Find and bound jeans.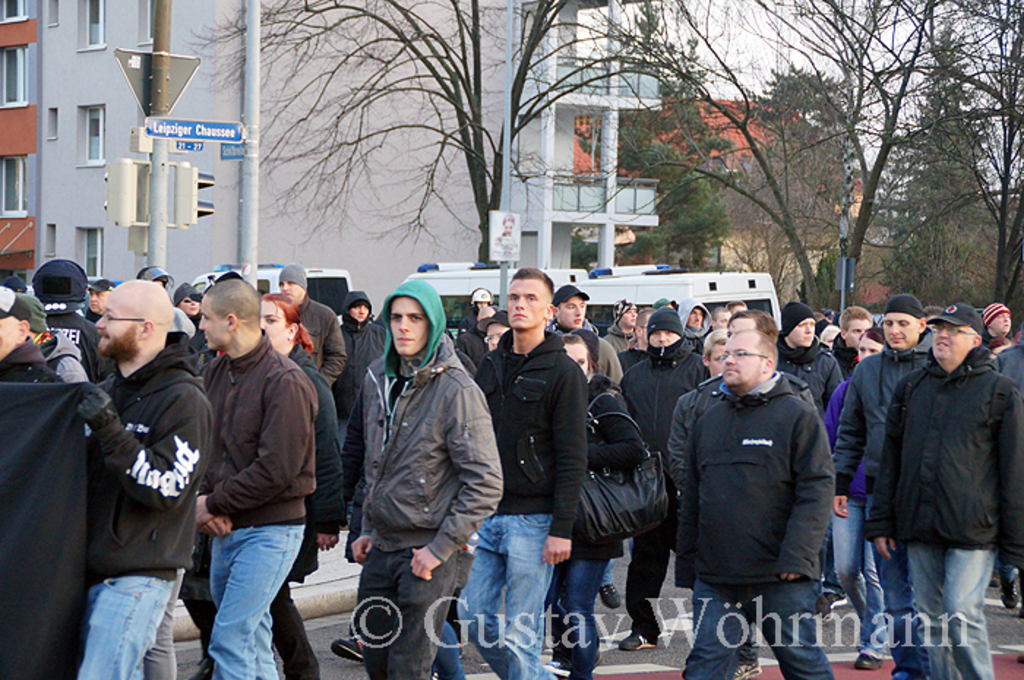
Bound: x1=907, y1=545, x2=989, y2=679.
